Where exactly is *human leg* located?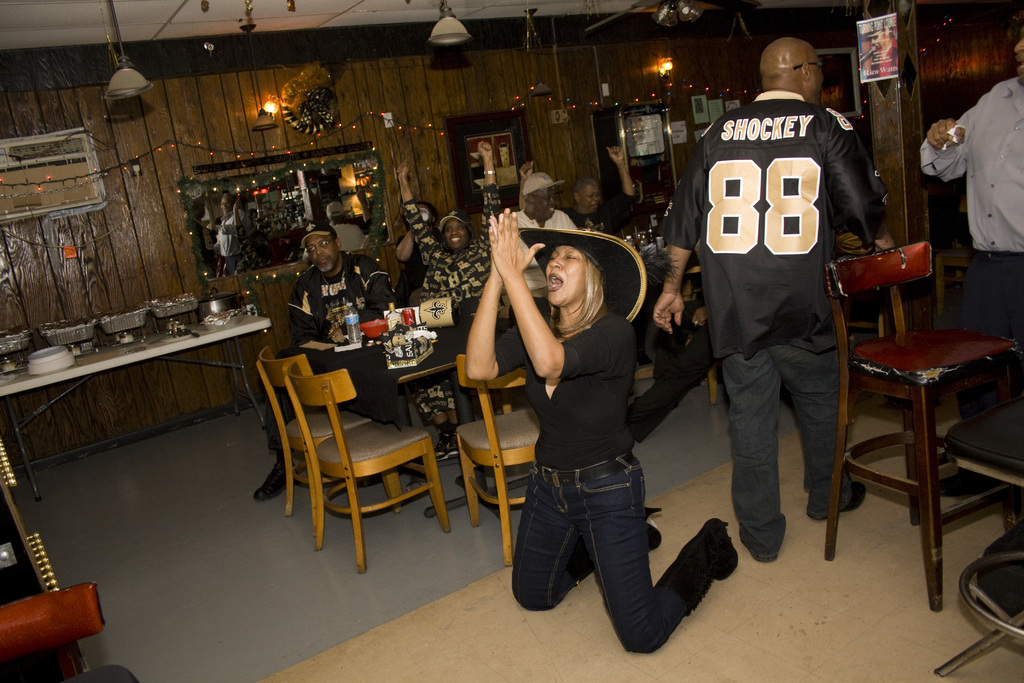
Its bounding box is 724 347 788 561.
